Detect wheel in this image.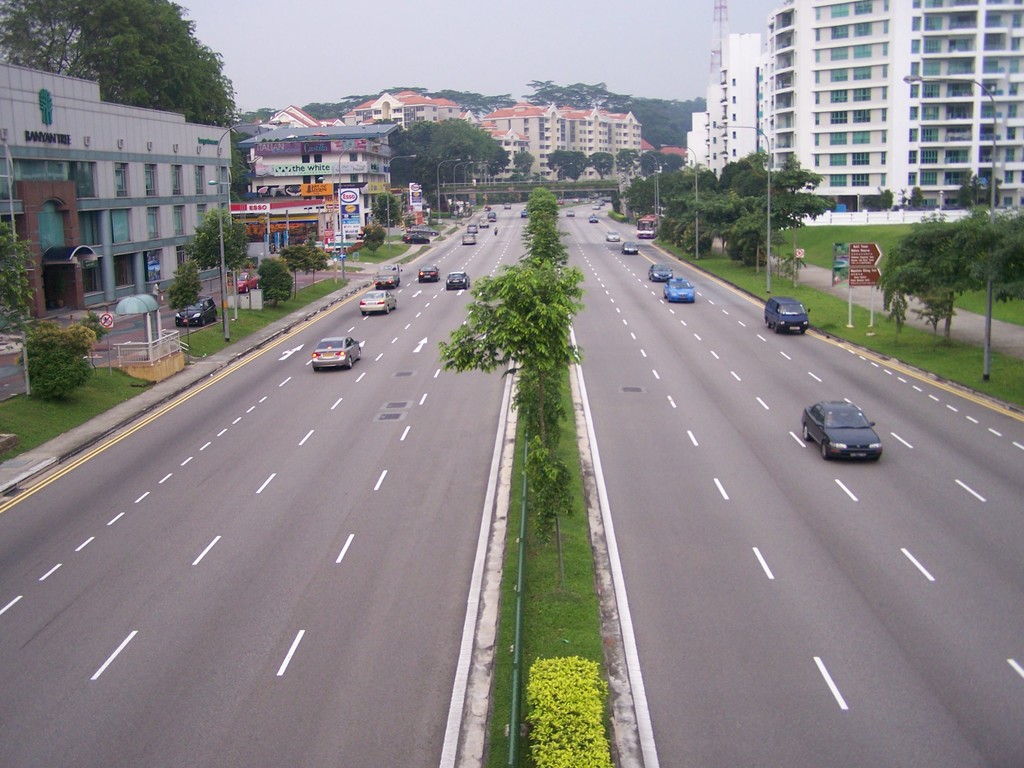
Detection: (772, 323, 781, 335).
